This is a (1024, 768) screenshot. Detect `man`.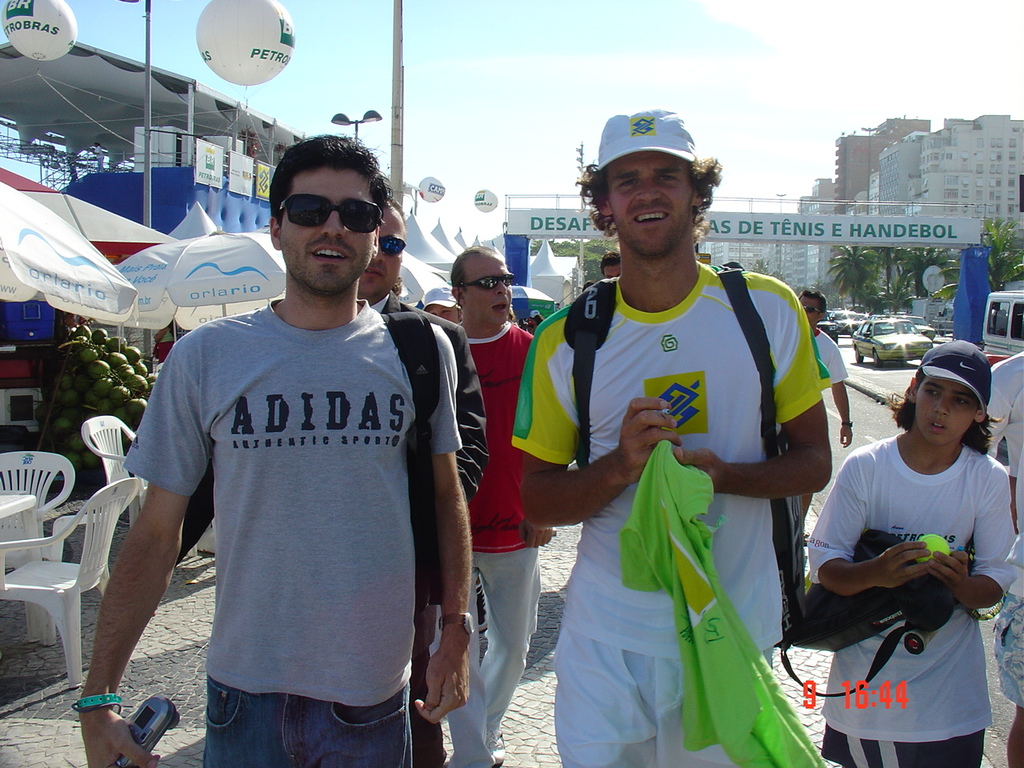
103,137,480,767.
